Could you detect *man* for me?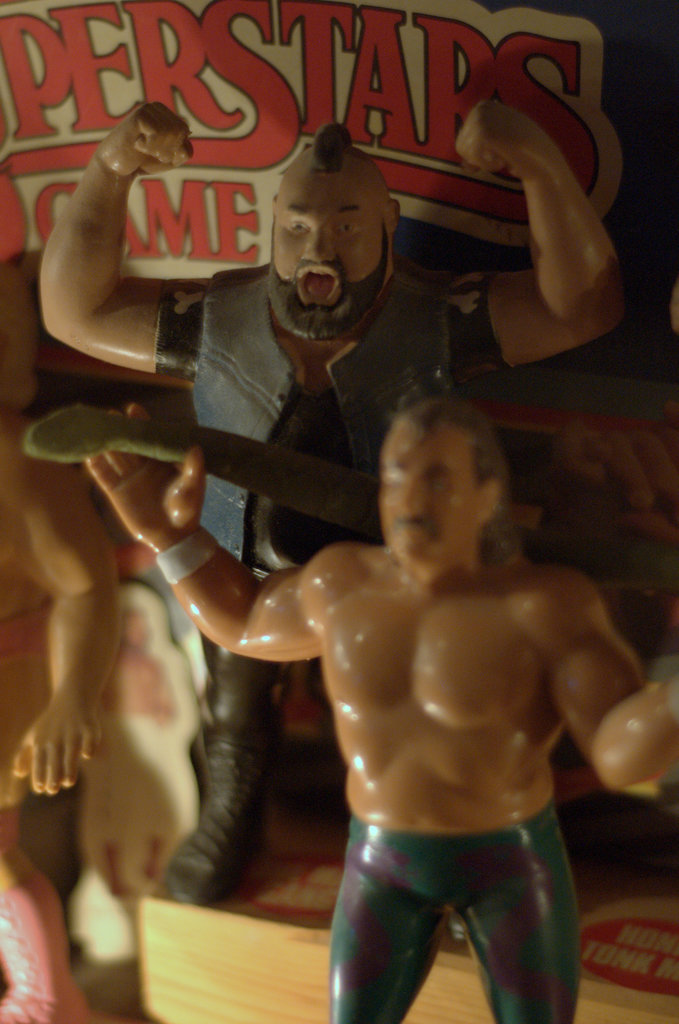
Detection result: x1=0, y1=265, x2=117, y2=1023.
